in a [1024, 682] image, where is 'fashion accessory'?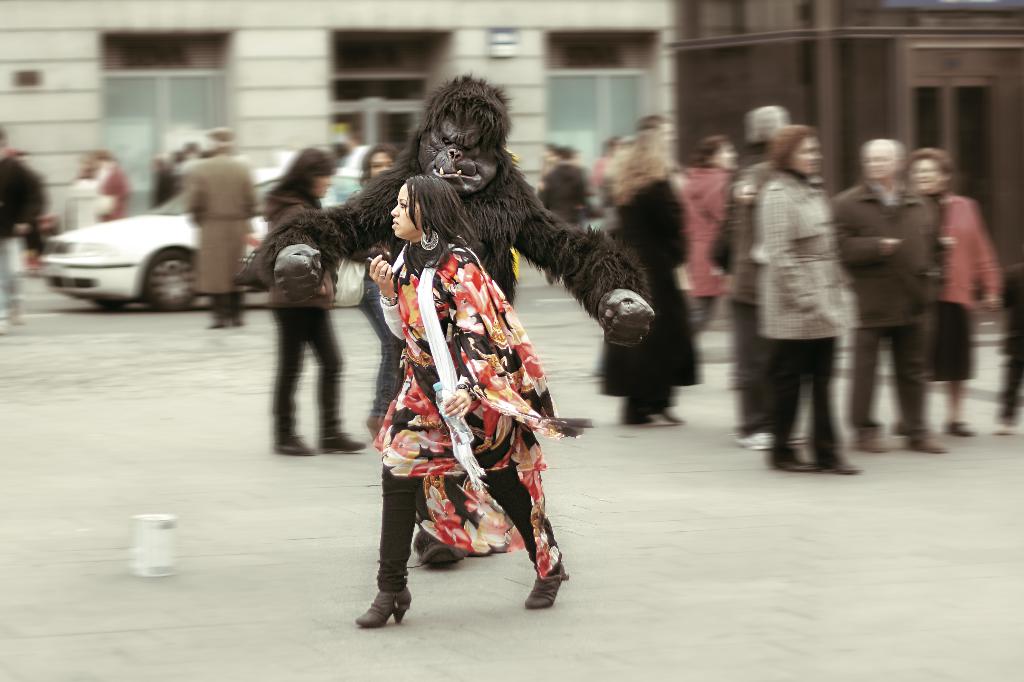
BBox(524, 560, 567, 610).
